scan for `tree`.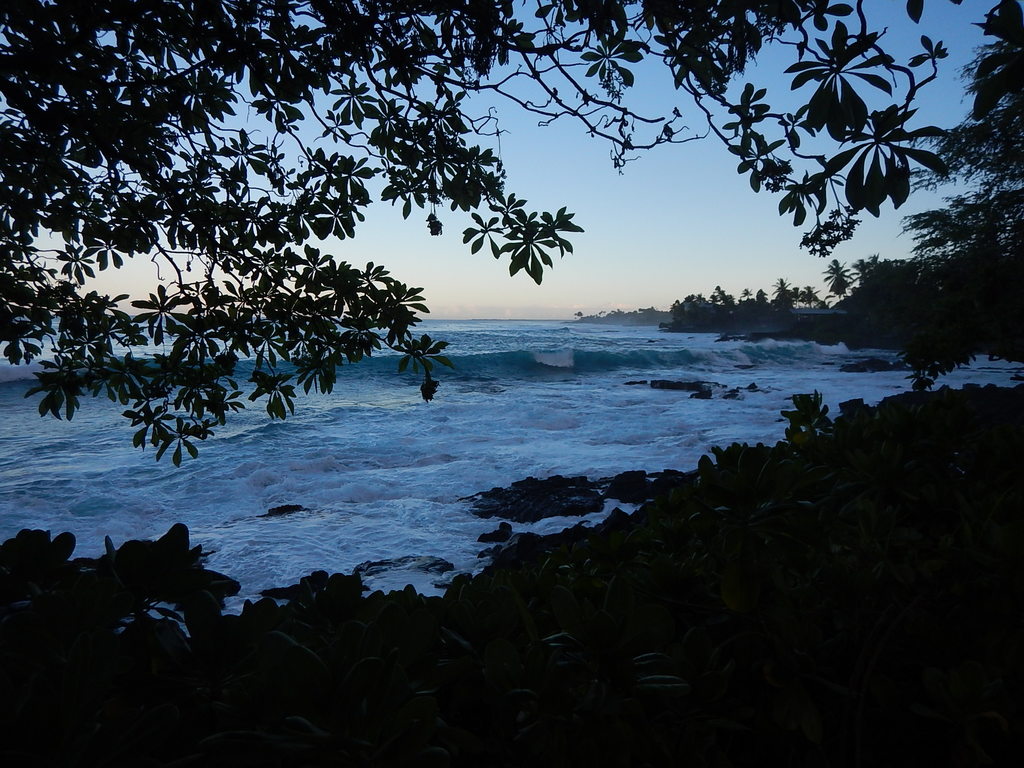
Scan result: [x1=0, y1=0, x2=958, y2=465].
